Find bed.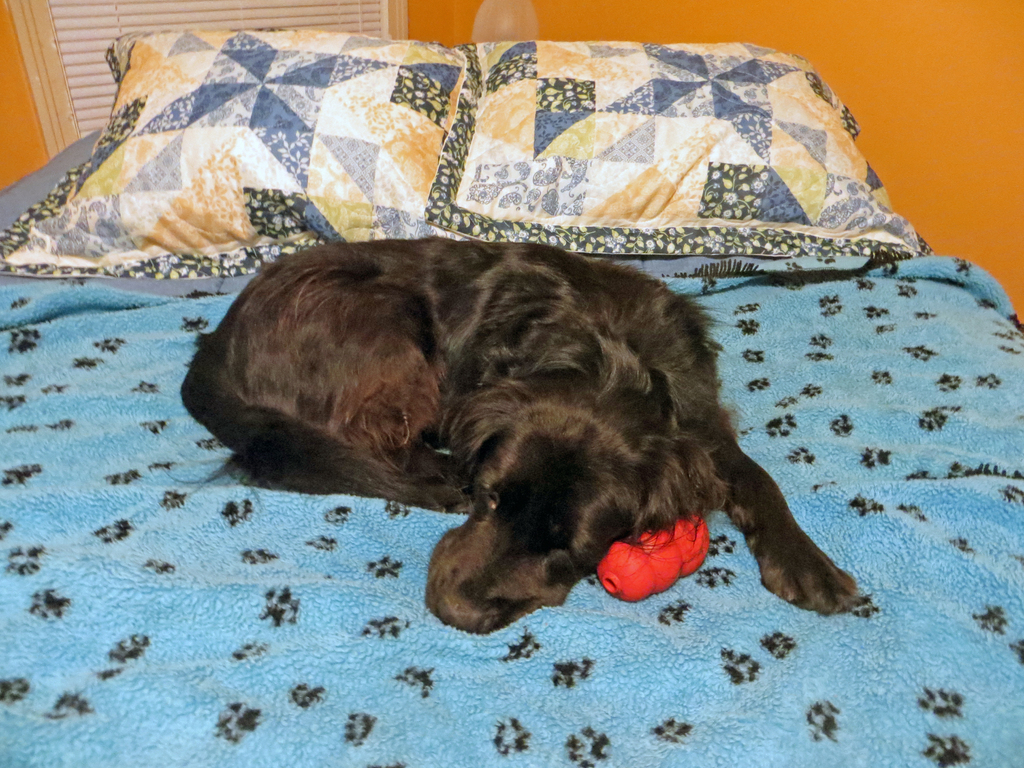
{"left": 0, "top": 28, "right": 1022, "bottom": 767}.
